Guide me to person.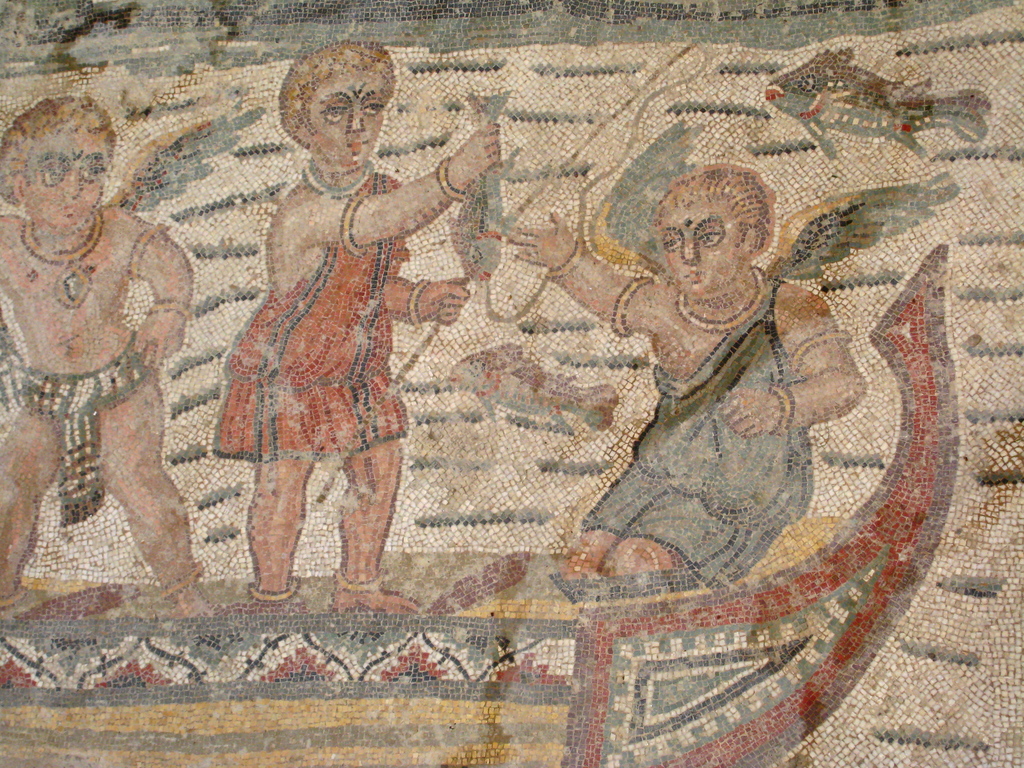
Guidance: [0,95,268,621].
